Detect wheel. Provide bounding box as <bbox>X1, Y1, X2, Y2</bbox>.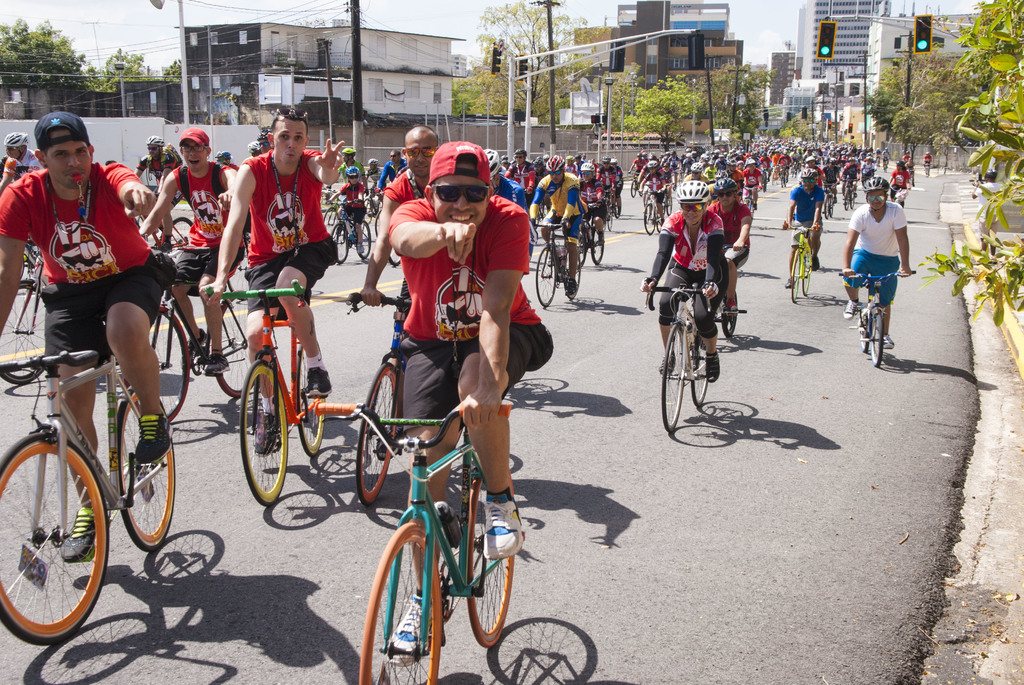
<bbox>323, 207, 335, 228</bbox>.
